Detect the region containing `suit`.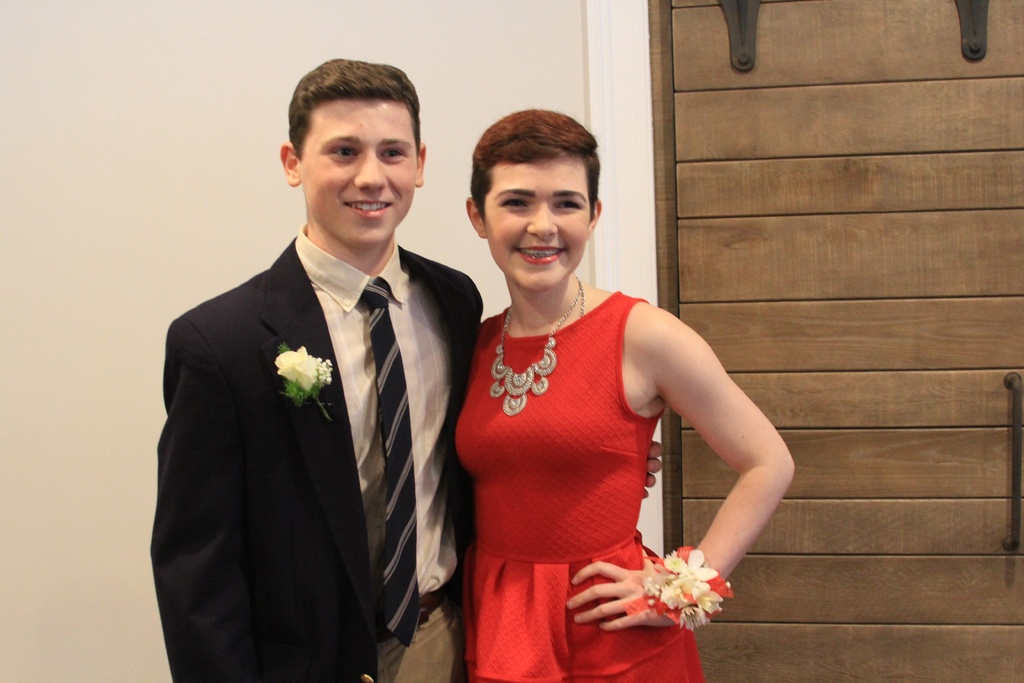
locate(228, 95, 504, 677).
